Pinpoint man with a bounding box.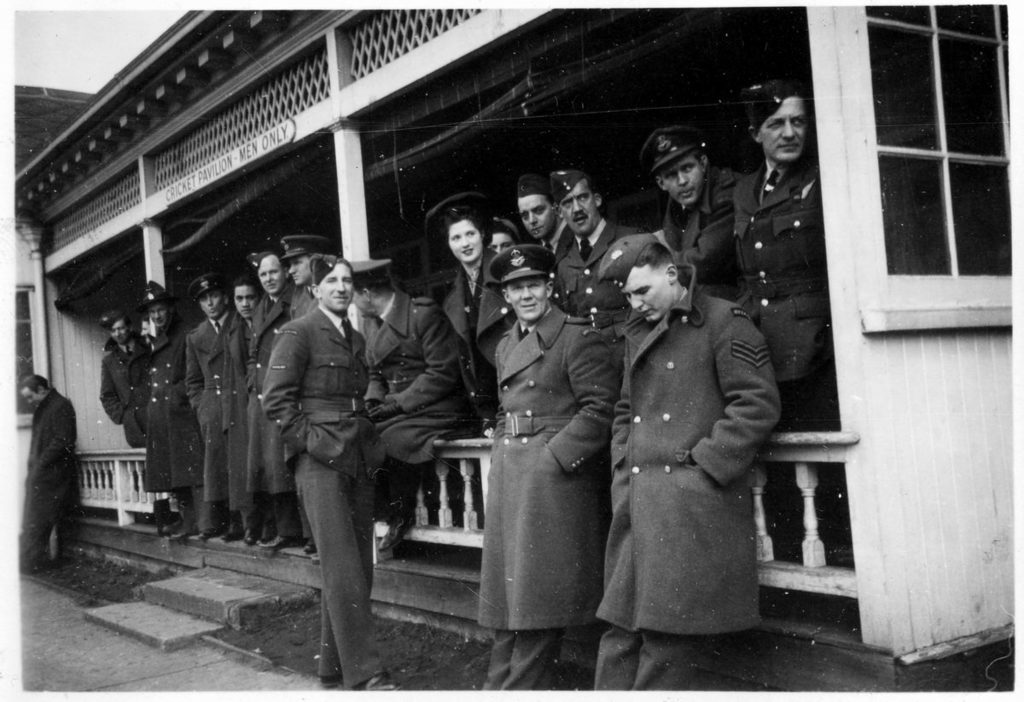
bbox=(347, 256, 463, 568).
